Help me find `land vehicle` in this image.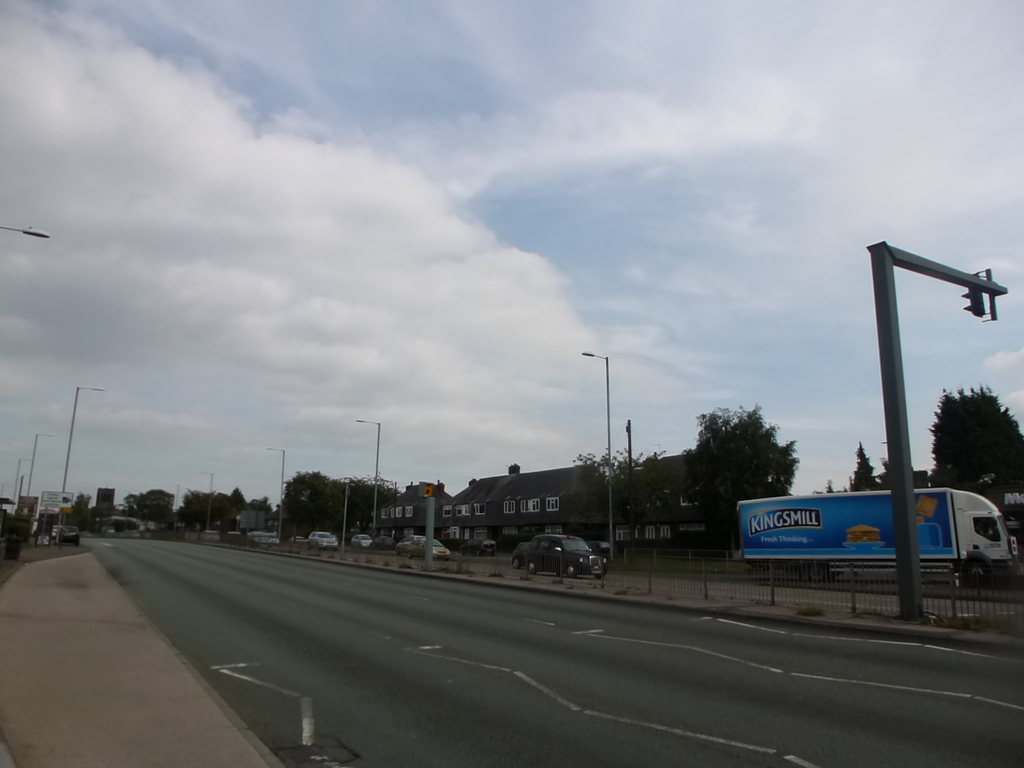
Found it: [x1=738, y1=490, x2=1022, y2=585].
